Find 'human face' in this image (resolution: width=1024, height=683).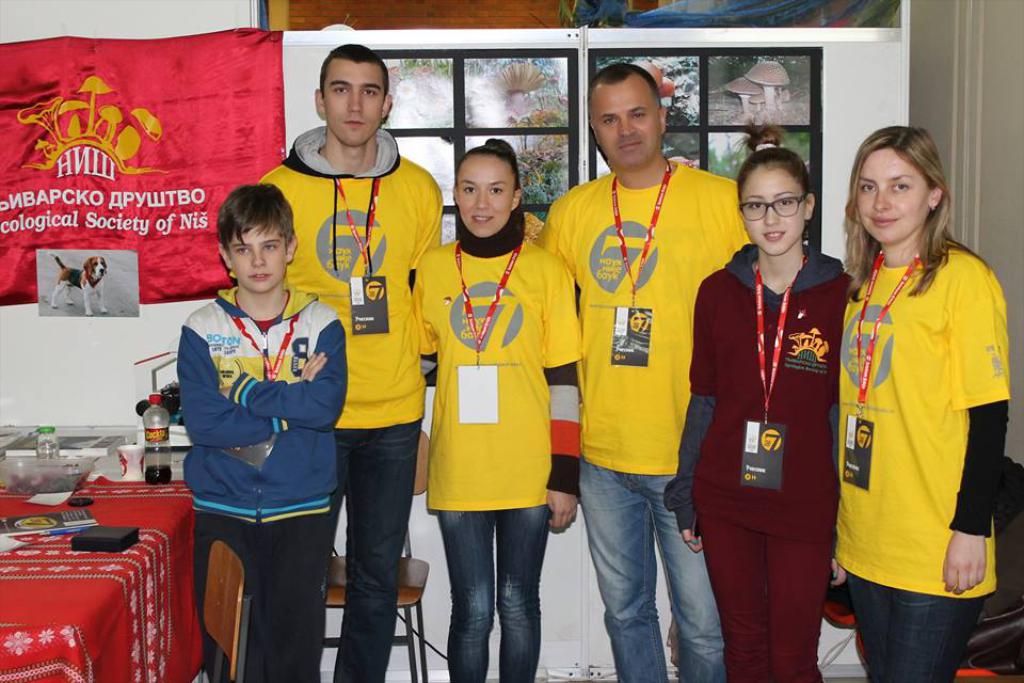
box(325, 59, 384, 147).
